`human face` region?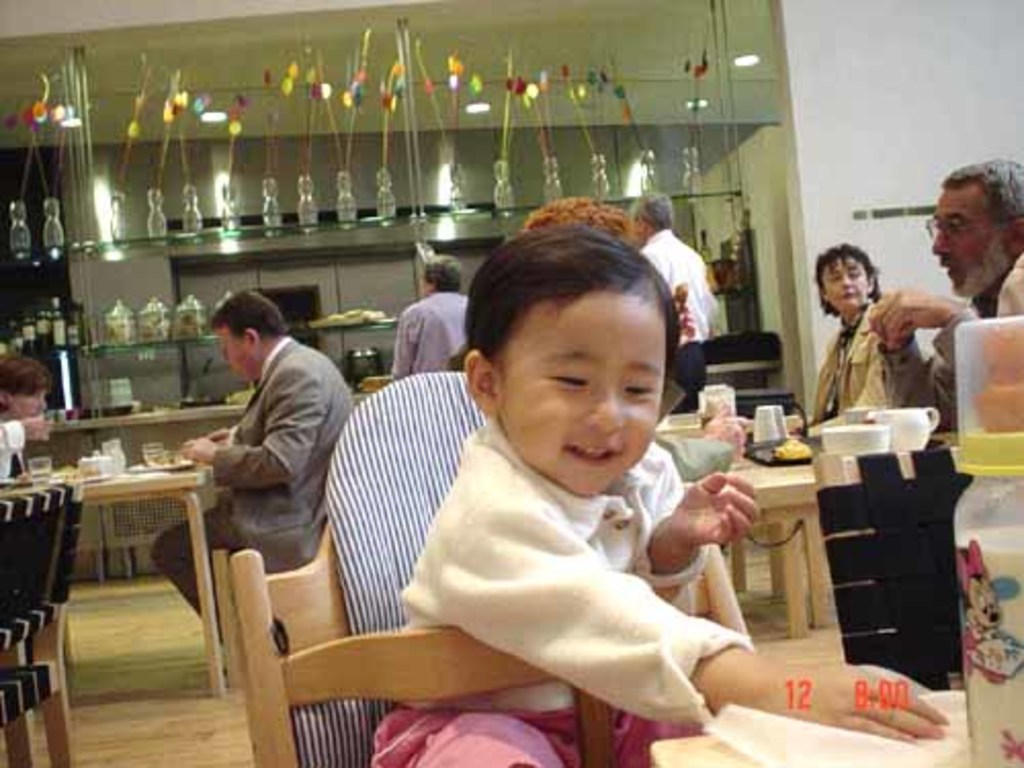
{"x1": 928, "y1": 186, "x2": 1010, "y2": 297}
